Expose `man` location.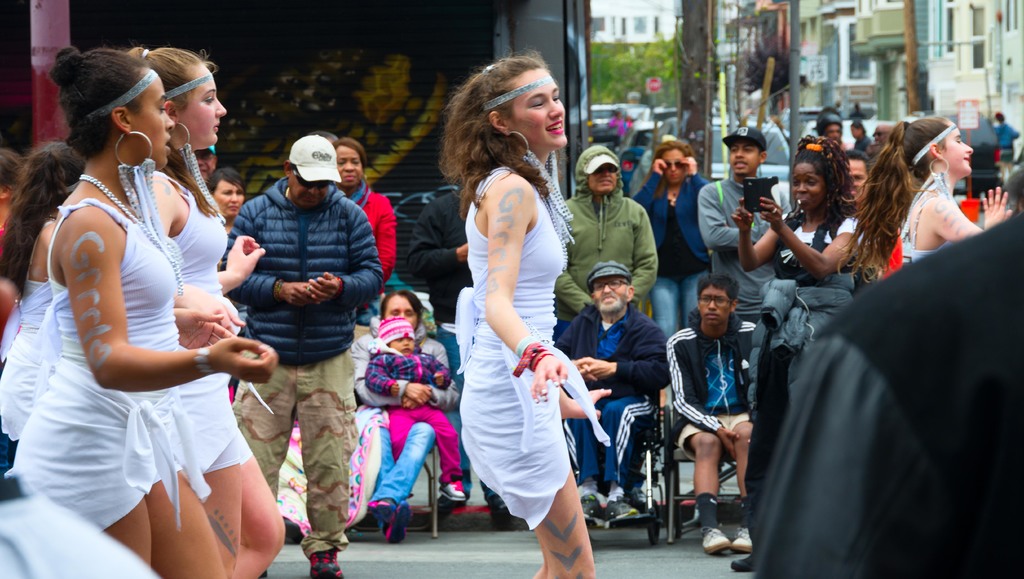
Exposed at 696 125 792 323.
